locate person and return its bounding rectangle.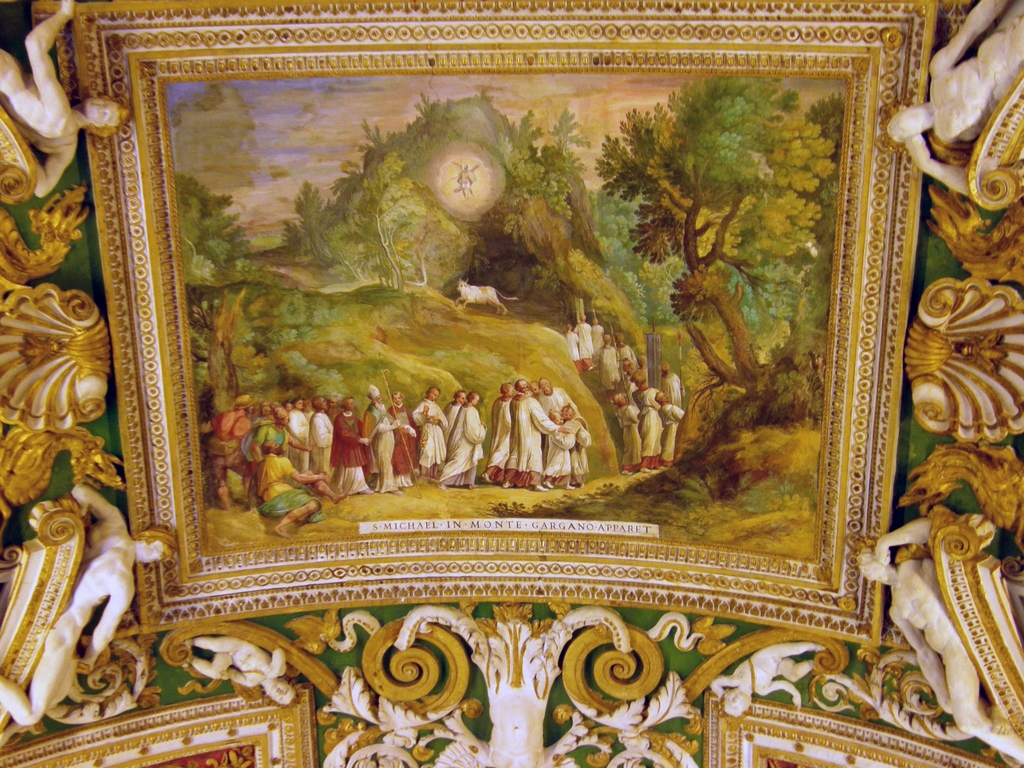
detection(654, 393, 691, 466).
